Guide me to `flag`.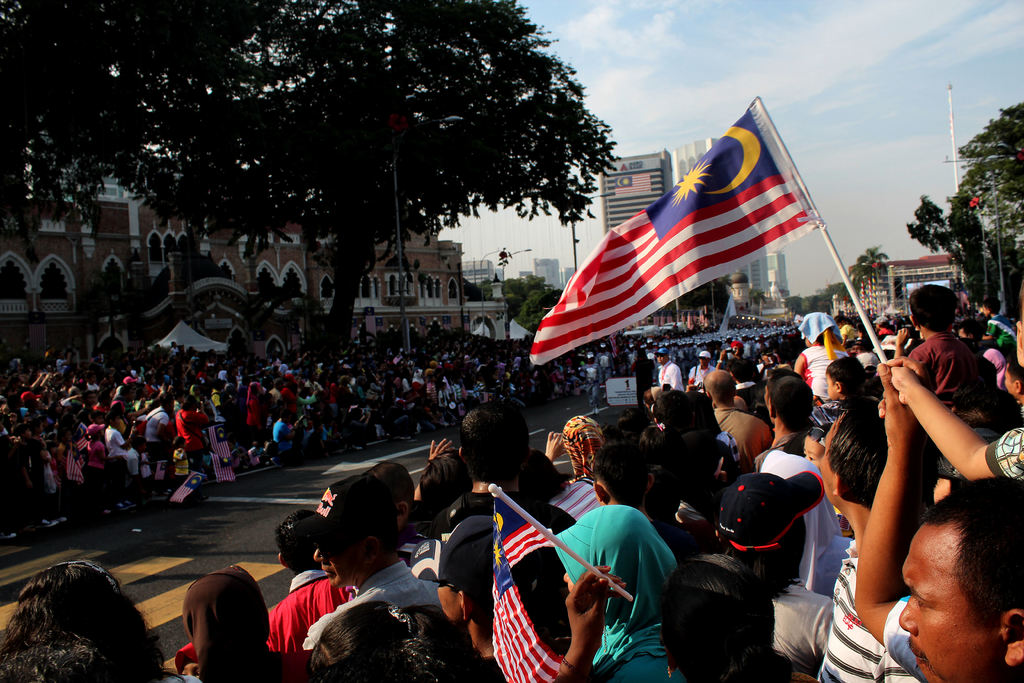
Guidance: bbox(483, 491, 562, 682).
